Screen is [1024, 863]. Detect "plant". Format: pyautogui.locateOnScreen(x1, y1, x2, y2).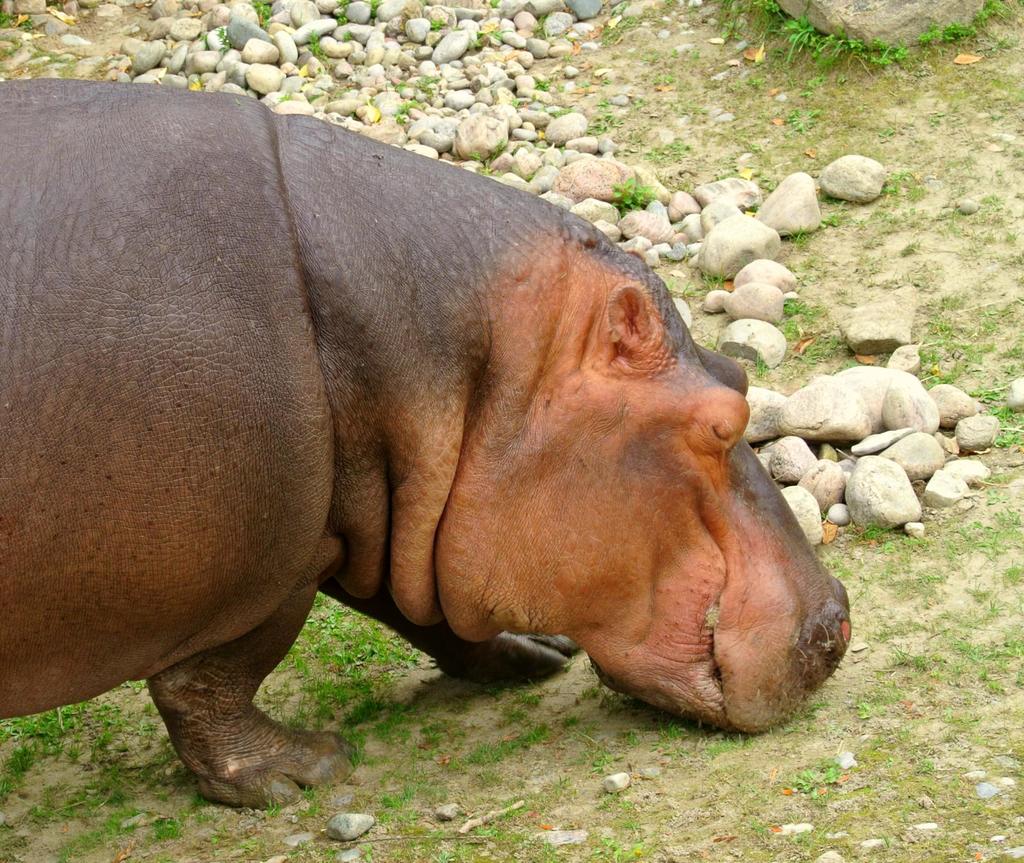
pyautogui.locateOnScreen(610, 177, 656, 213).
